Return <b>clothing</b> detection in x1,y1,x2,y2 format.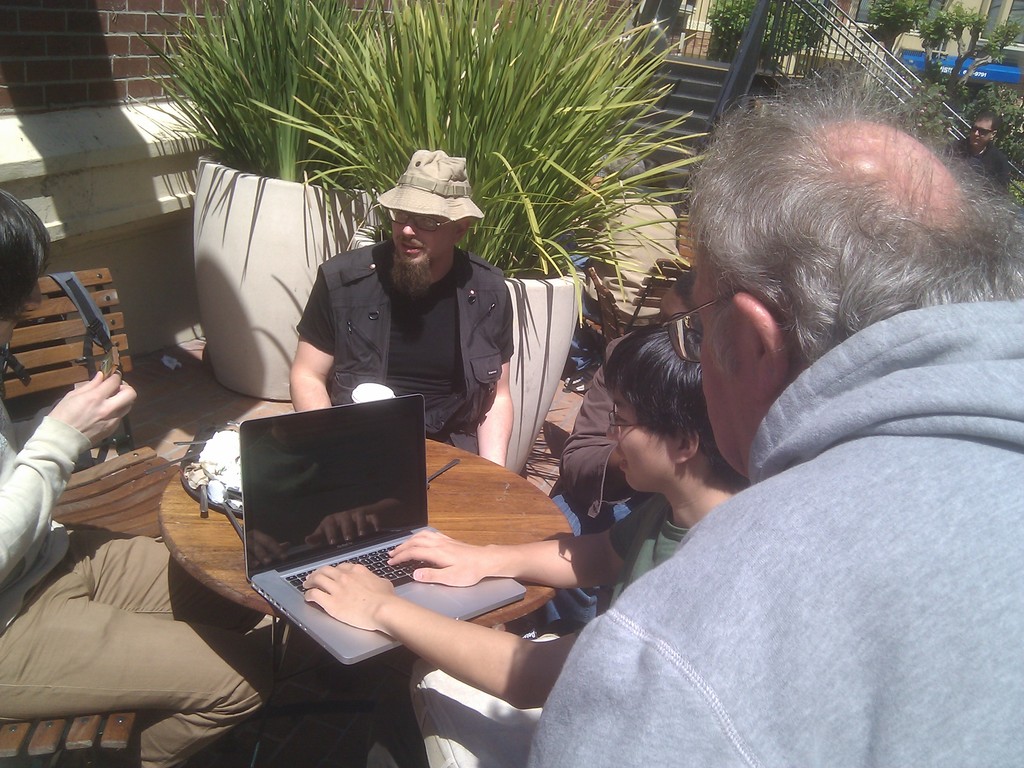
620,494,696,592.
